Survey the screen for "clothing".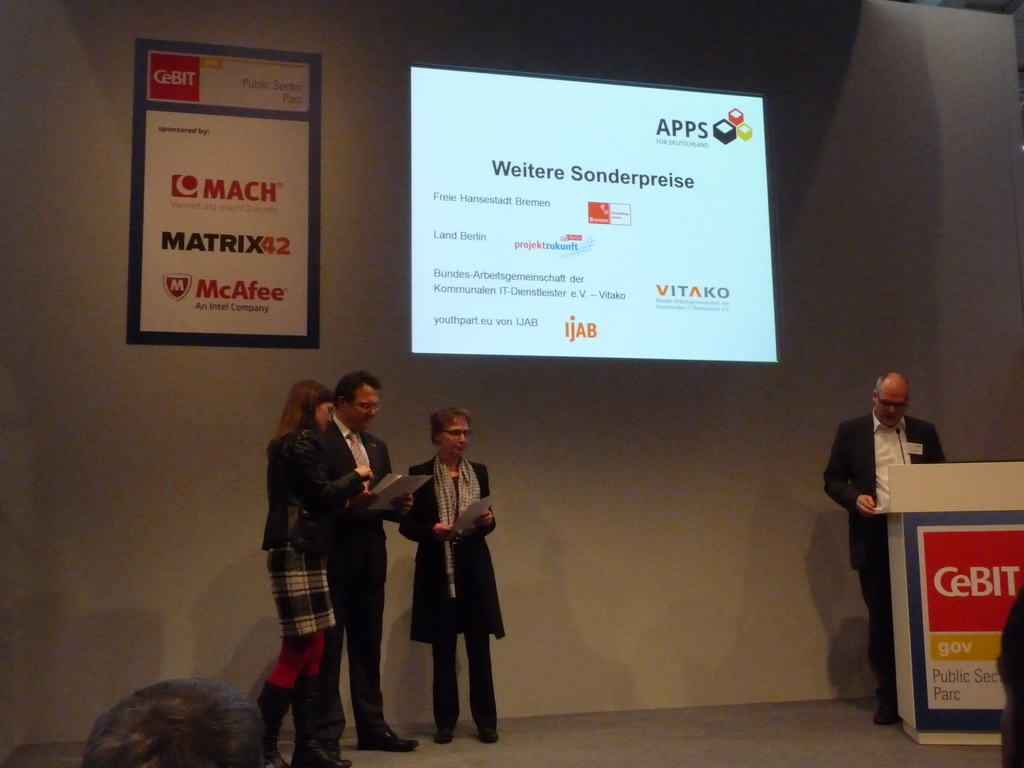
Survey found: crop(311, 394, 404, 733).
